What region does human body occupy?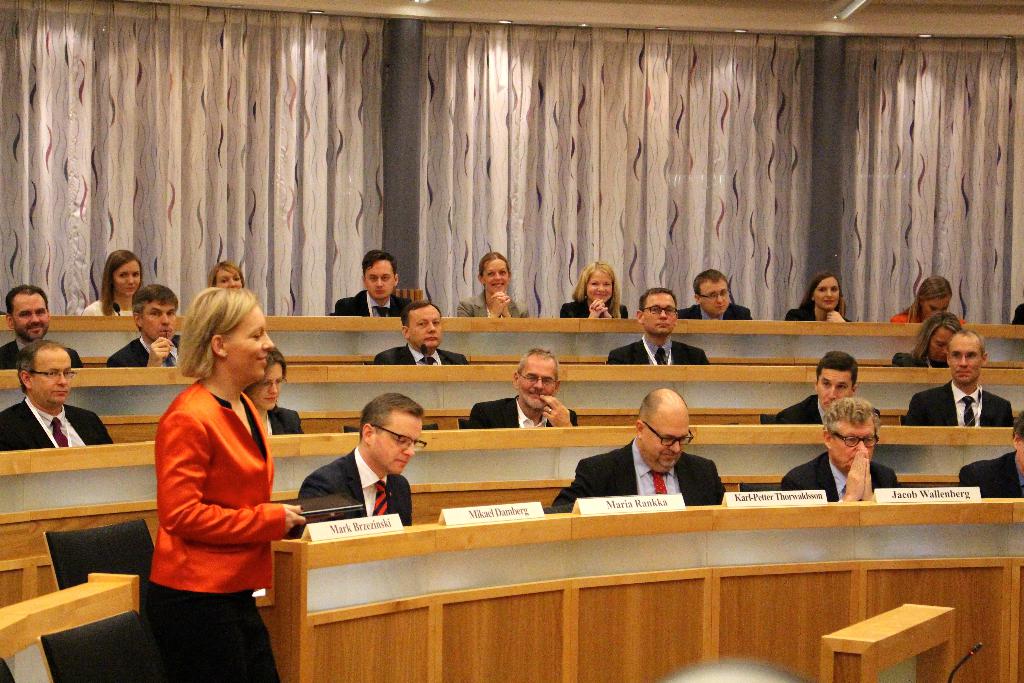
<bbox>463, 252, 522, 318</bbox>.
